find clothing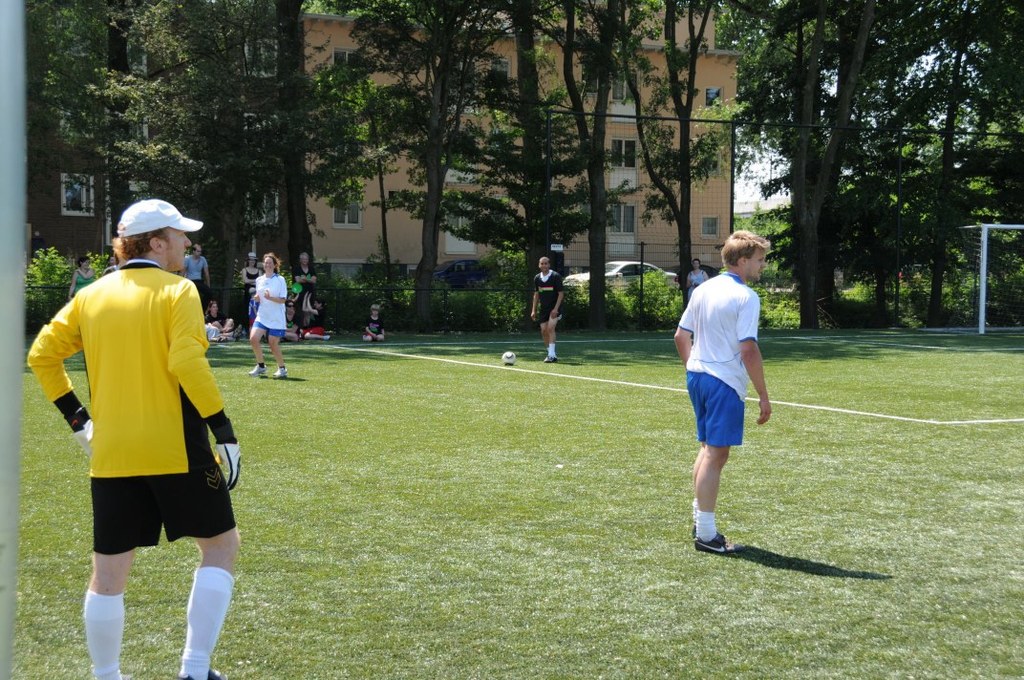
{"left": 688, "top": 271, "right": 707, "bottom": 299}
